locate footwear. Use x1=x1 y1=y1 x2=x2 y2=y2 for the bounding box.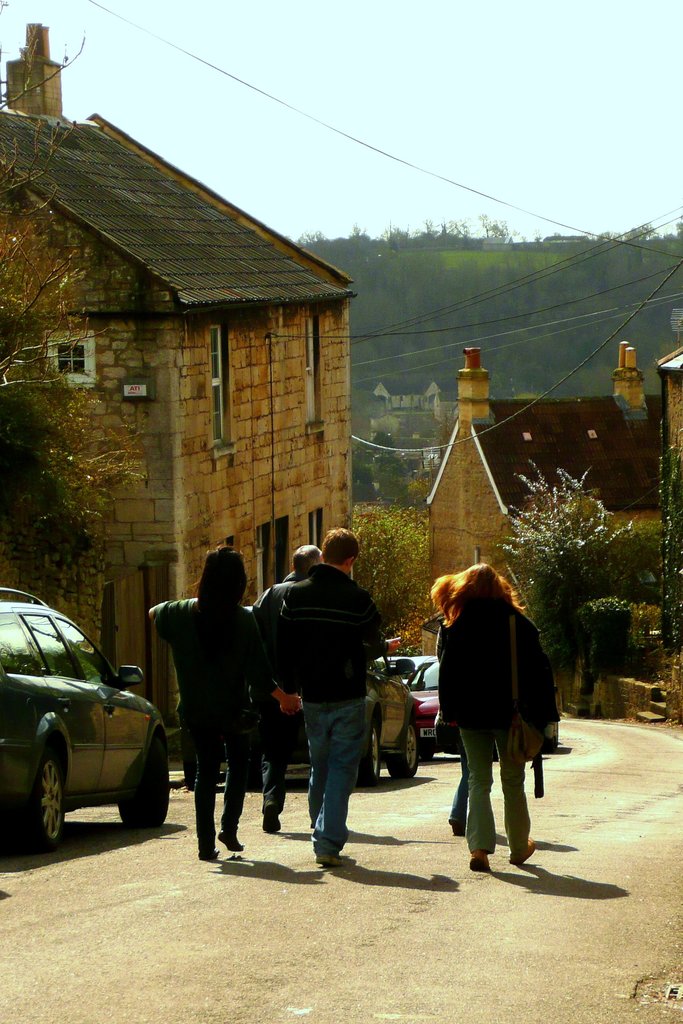
x1=263 y1=802 x2=282 y2=831.
